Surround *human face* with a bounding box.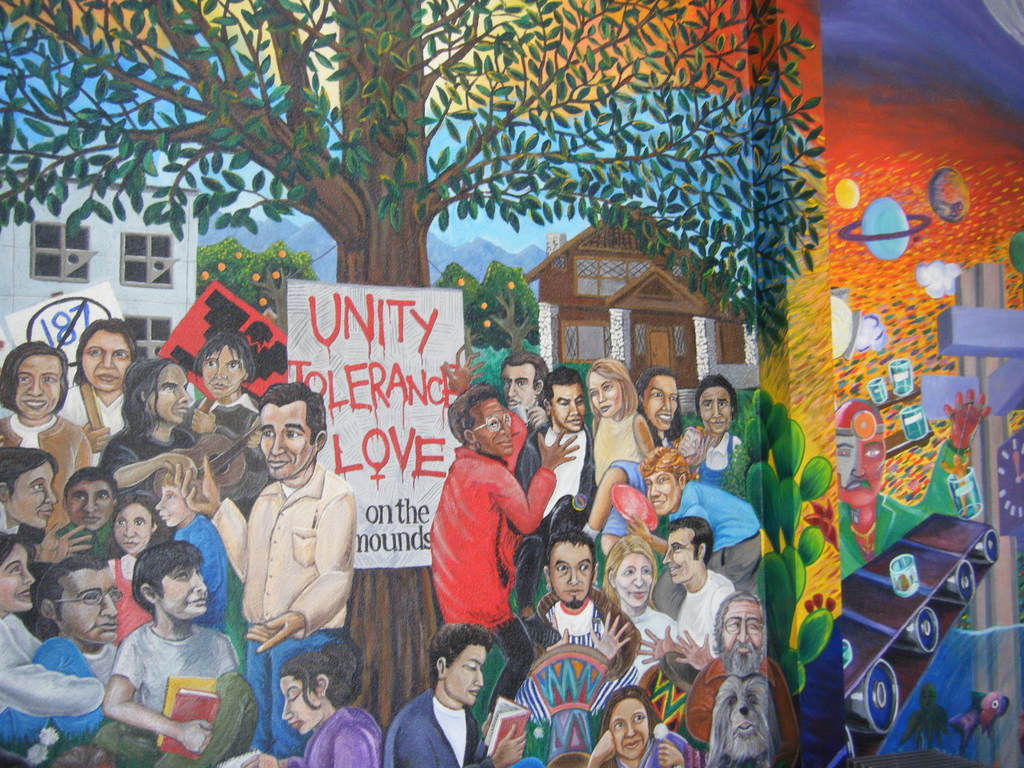
(646,376,678,430).
